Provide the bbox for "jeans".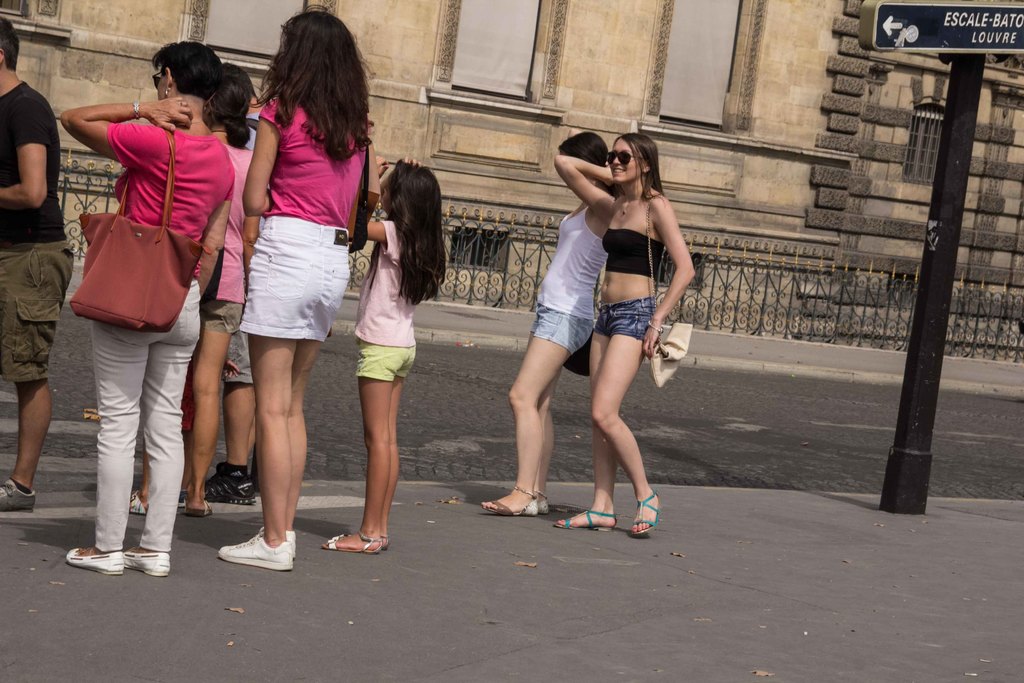
(x1=215, y1=348, x2=254, y2=377).
